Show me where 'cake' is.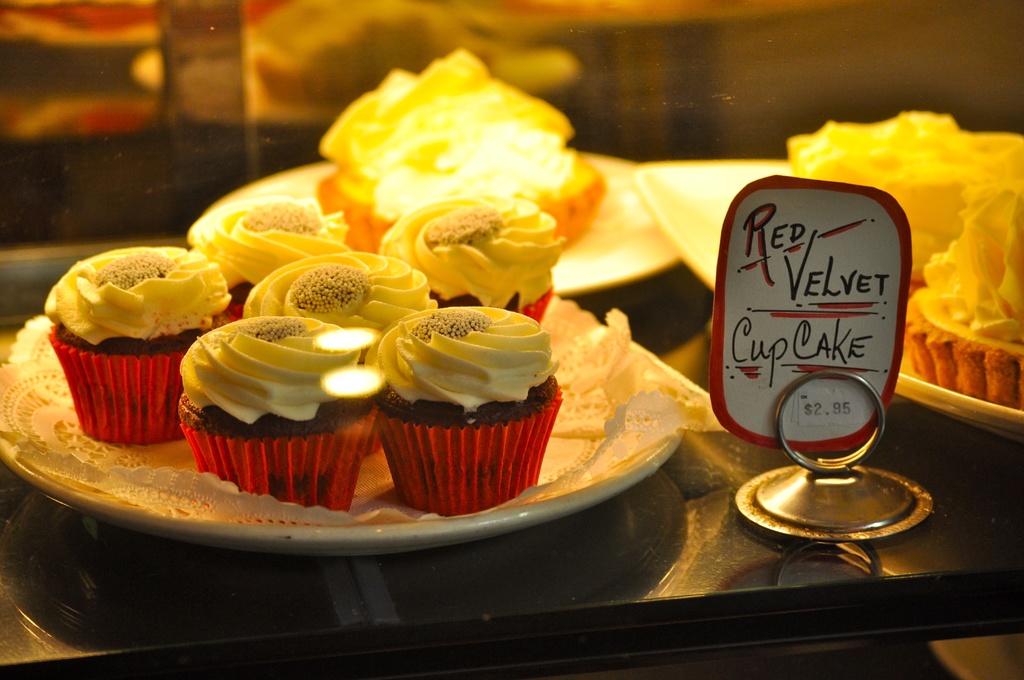
'cake' is at 172:185:351:315.
